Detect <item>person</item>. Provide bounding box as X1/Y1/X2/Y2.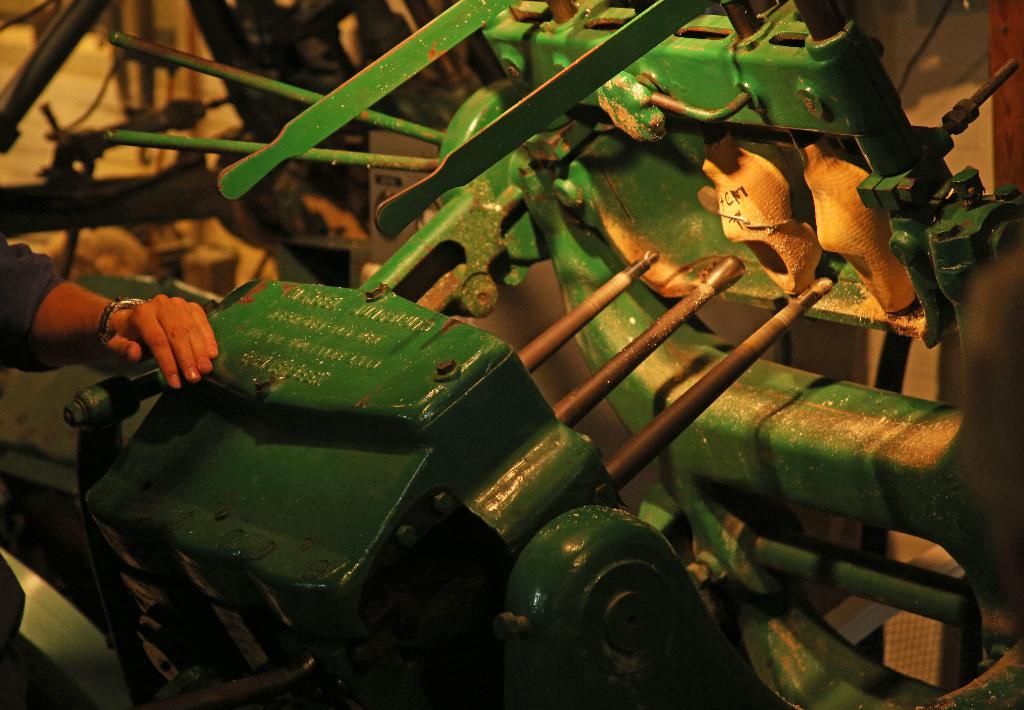
0/230/219/659.
